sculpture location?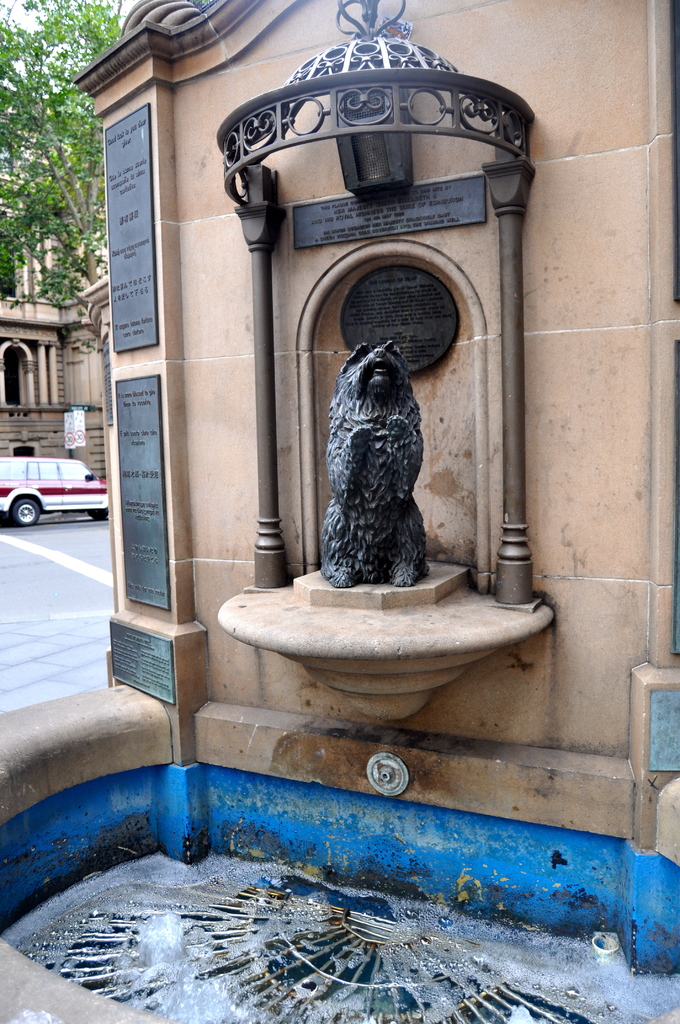
<region>311, 328, 442, 599</region>
